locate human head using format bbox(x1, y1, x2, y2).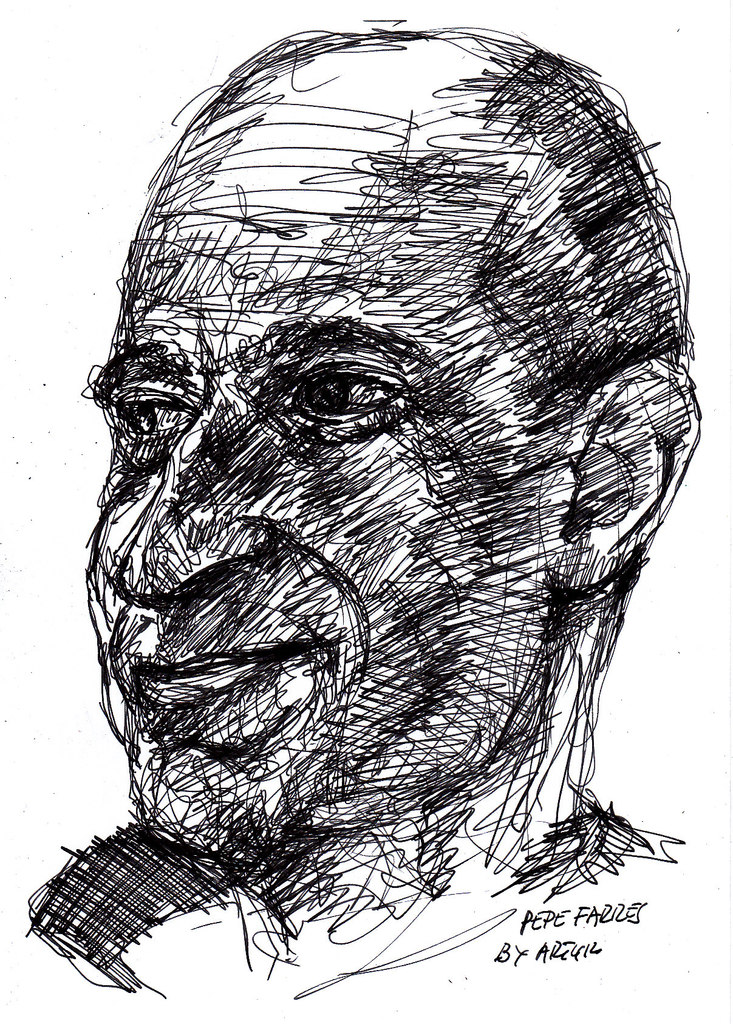
bbox(78, 21, 711, 874).
